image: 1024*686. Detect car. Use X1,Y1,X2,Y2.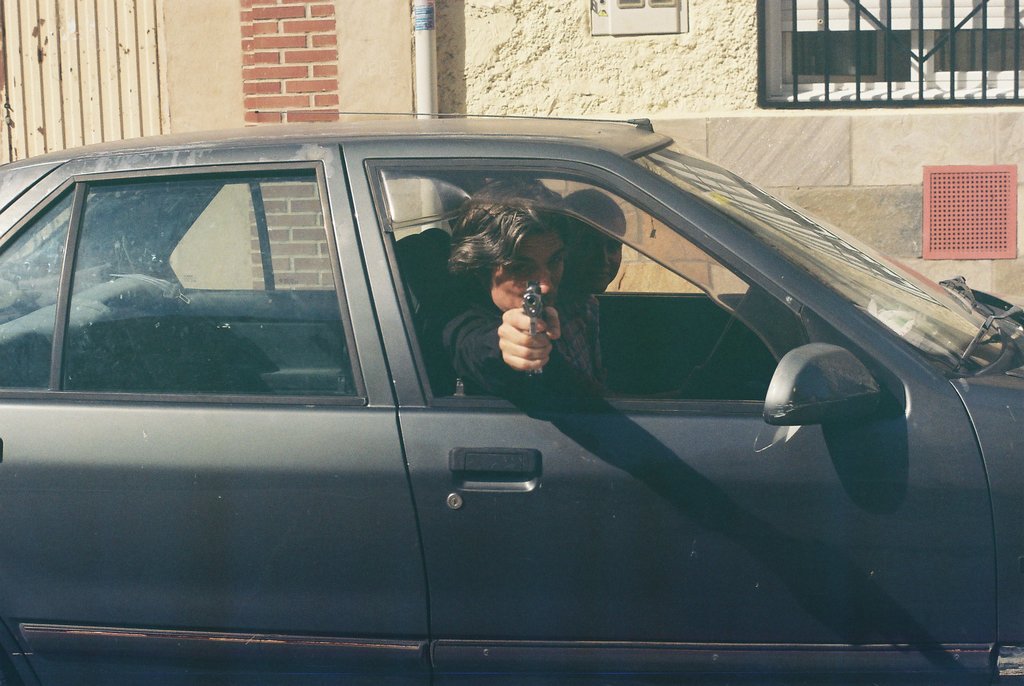
0,117,1023,685.
